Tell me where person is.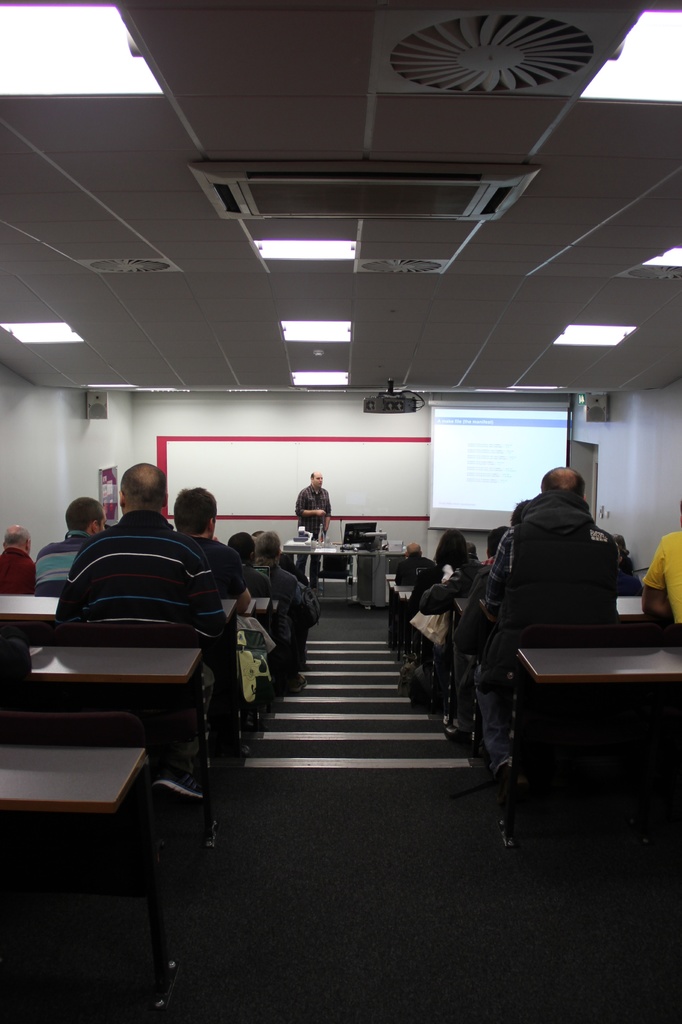
person is at box=[298, 468, 335, 540].
